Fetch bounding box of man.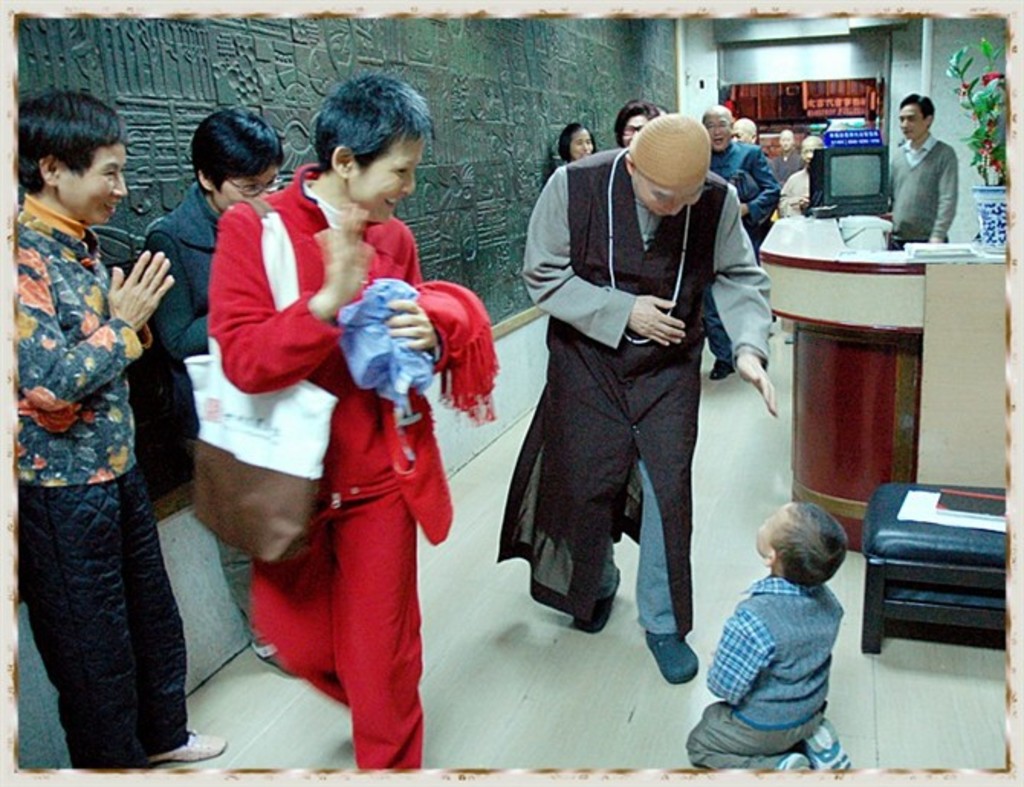
Bbox: l=735, t=116, r=760, b=141.
